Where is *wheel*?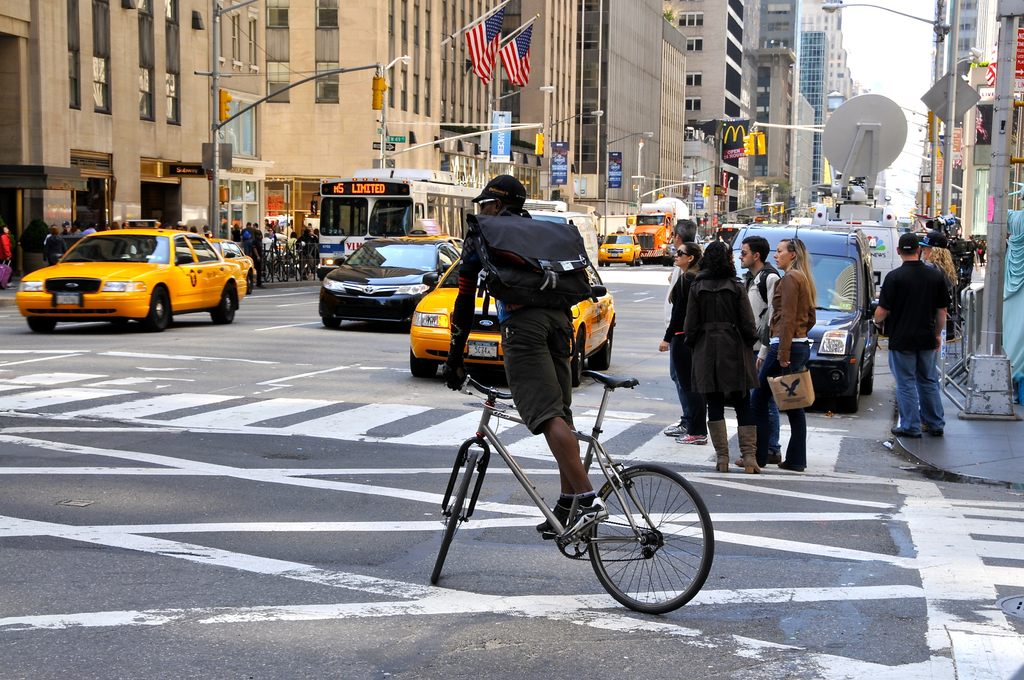
l=859, t=353, r=875, b=394.
